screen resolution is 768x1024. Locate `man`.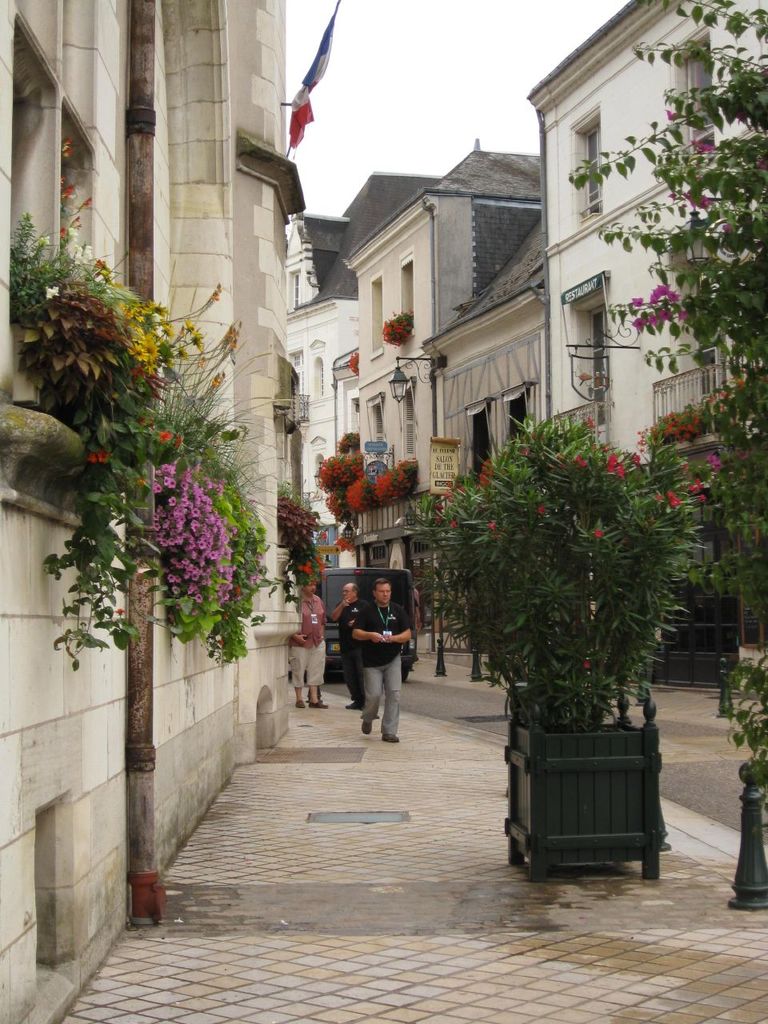
bbox(287, 581, 324, 713).
